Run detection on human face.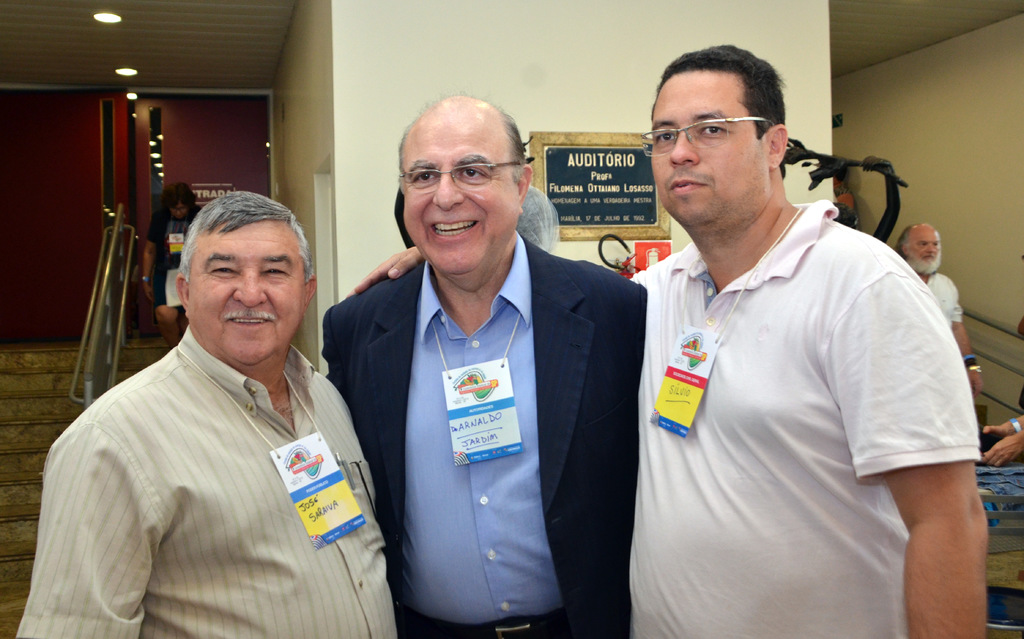
Result: pyautogui.locateOnScreen(401, 106, 525, 267).
